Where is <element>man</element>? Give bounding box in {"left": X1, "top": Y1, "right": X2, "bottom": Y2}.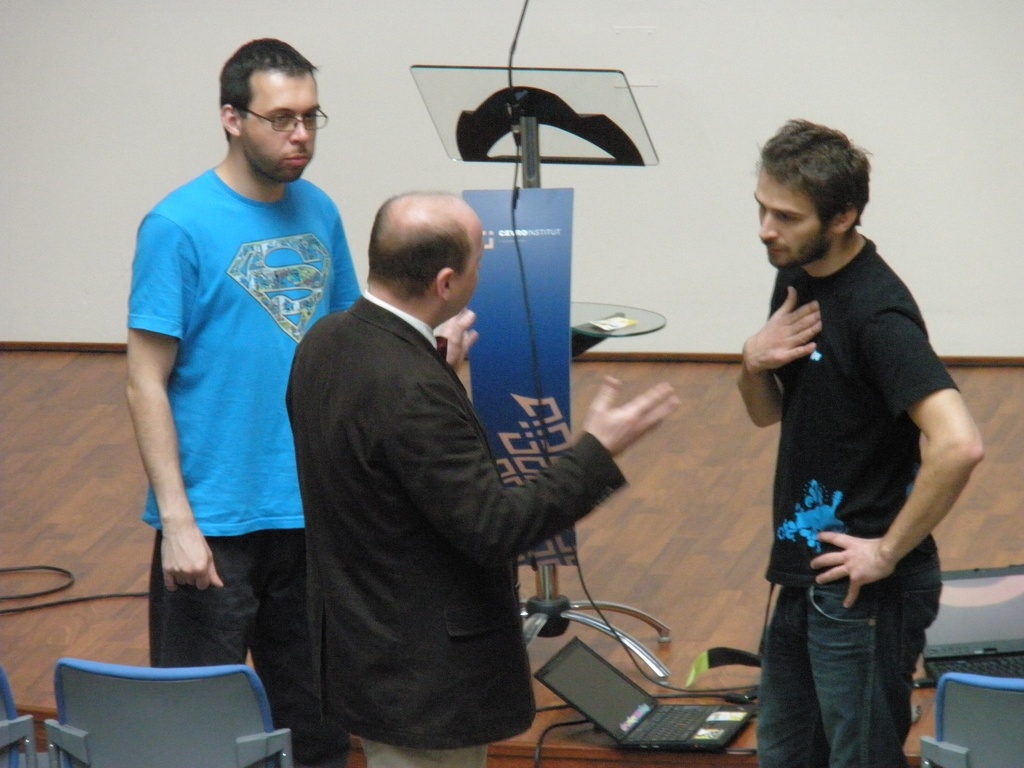
{"left": 271, "top": 163, "right": 589, "bottom": 754}.
